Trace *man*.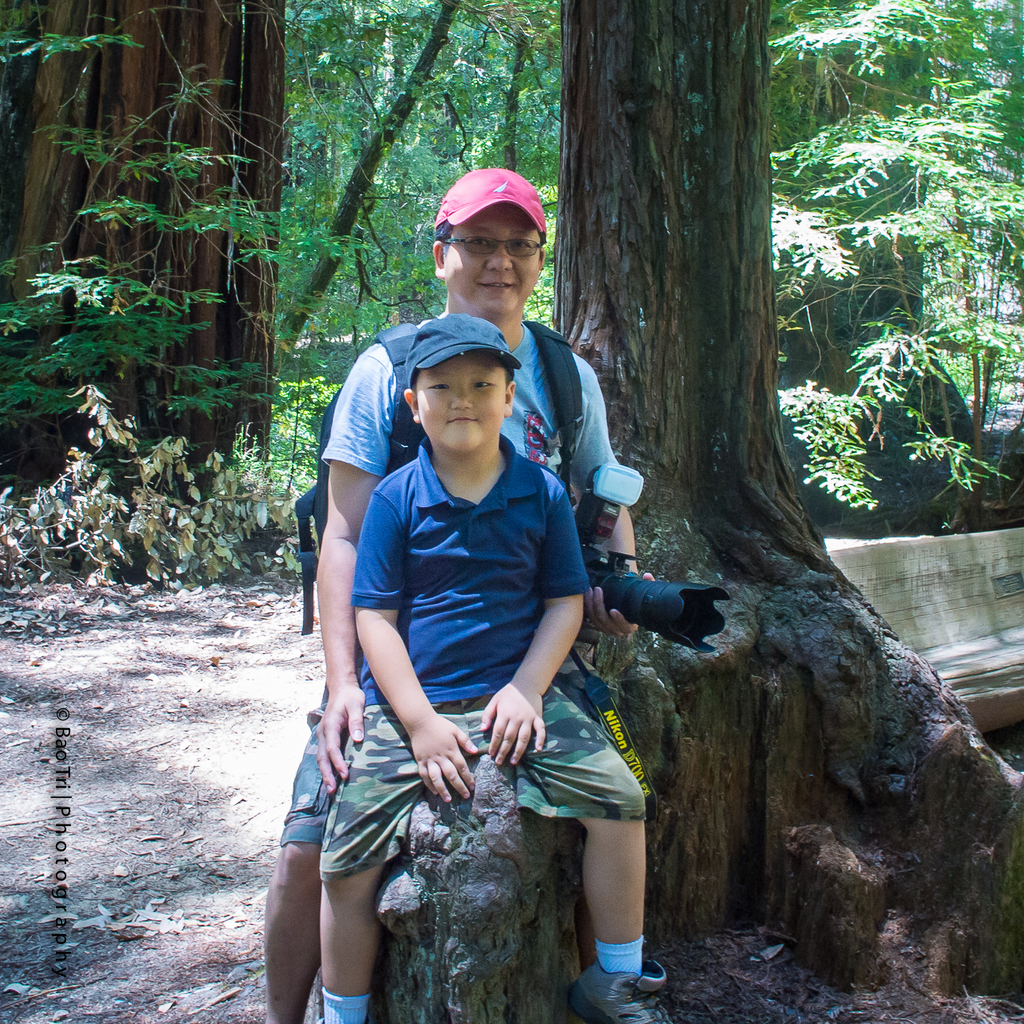
Traced to <box>285,221,722,1023</box>.
